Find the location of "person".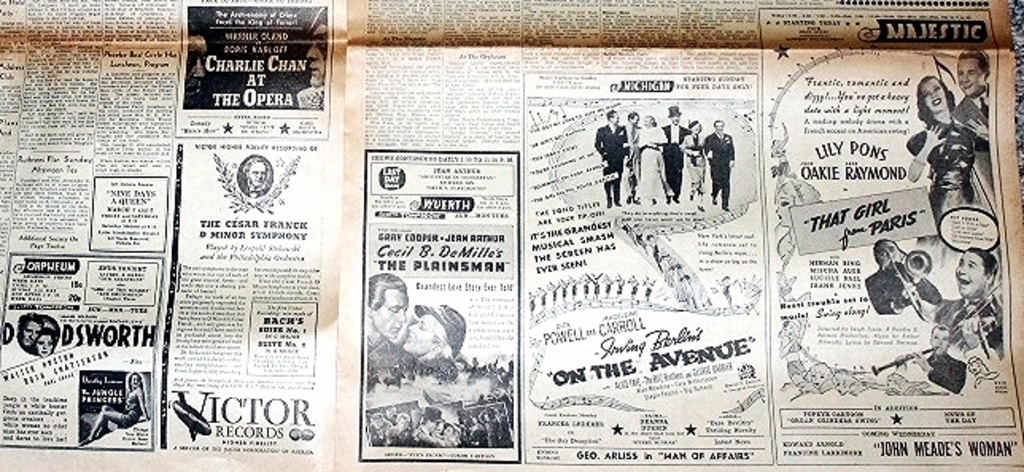
Location: 693 114 746 216.
